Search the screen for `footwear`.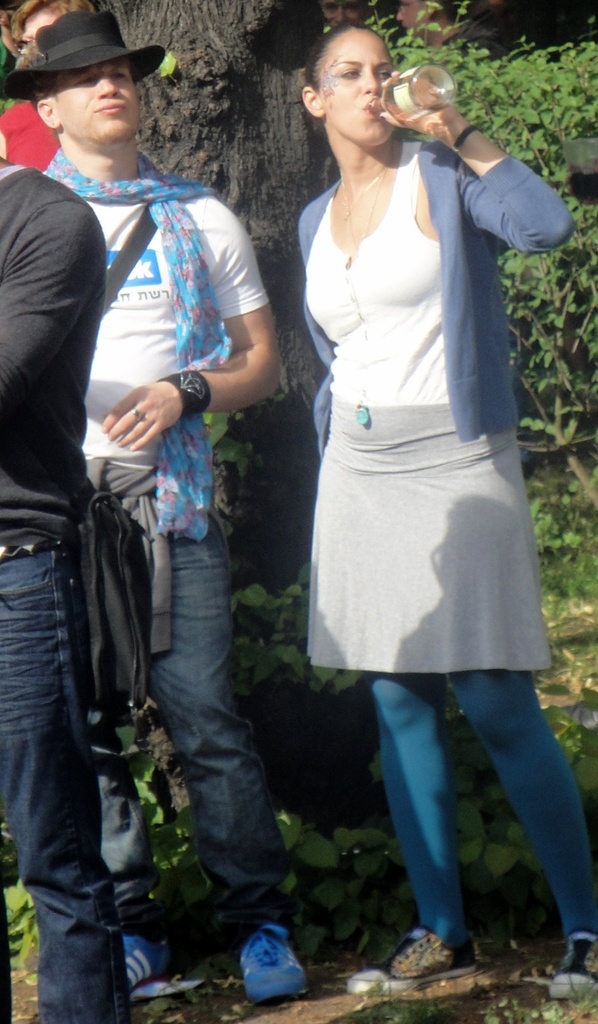
Found at (x1=547, y1=930, x2=597, y2=1004).
